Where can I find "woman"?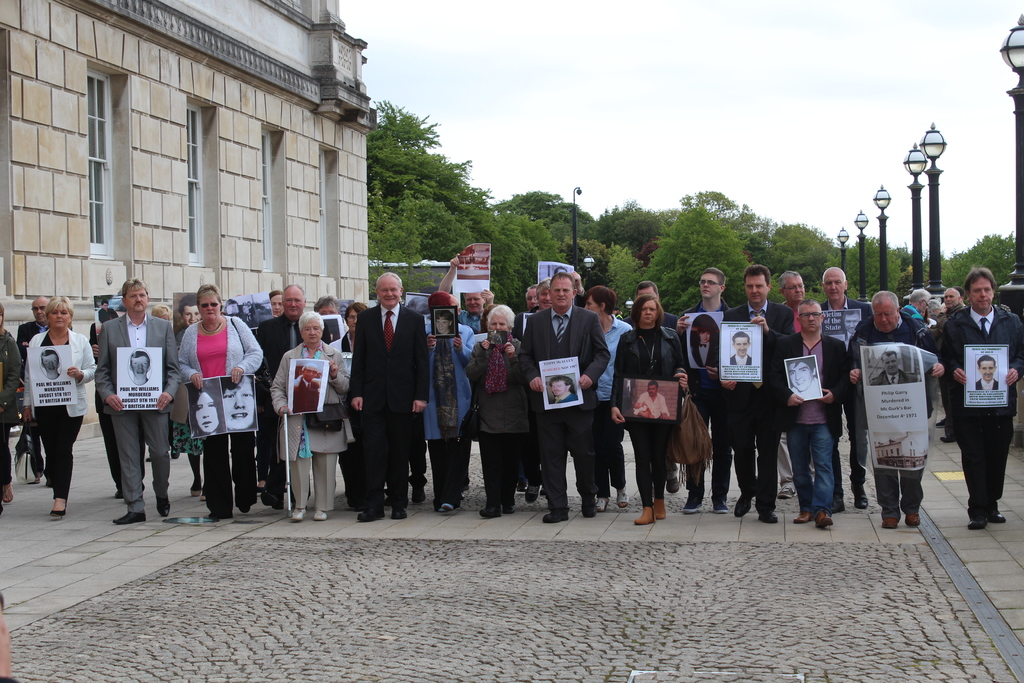
You can find it at x1=585, y1=286, x2=634, y2=513.
